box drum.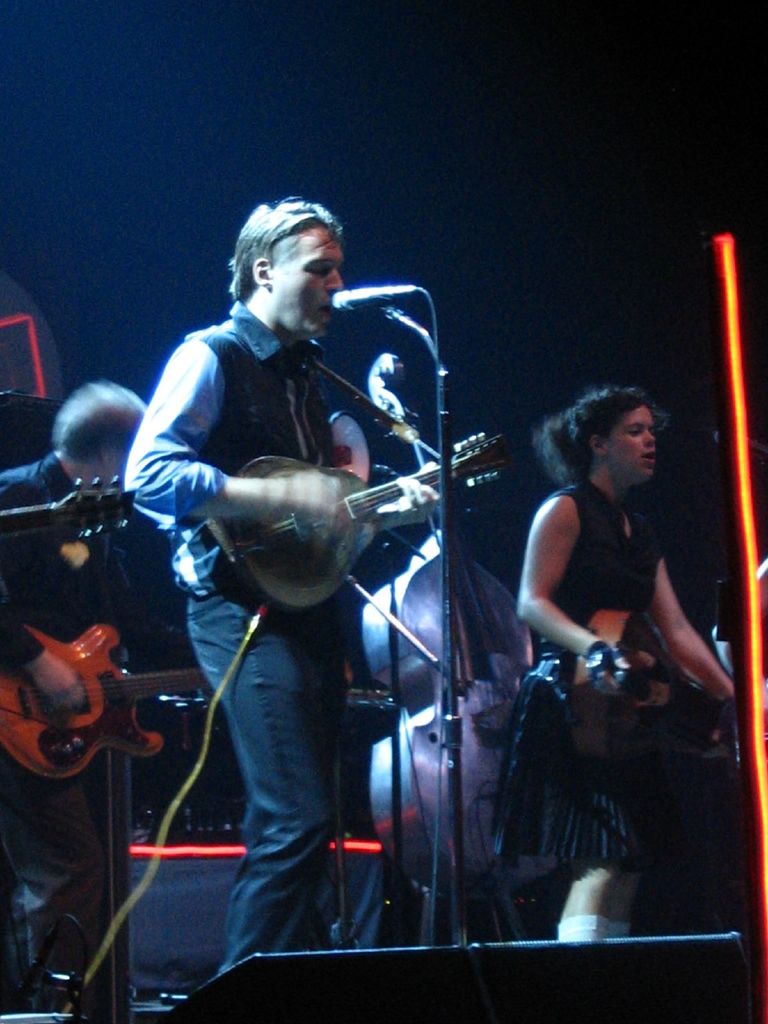
bbox=[362, 554, 534, 712].
